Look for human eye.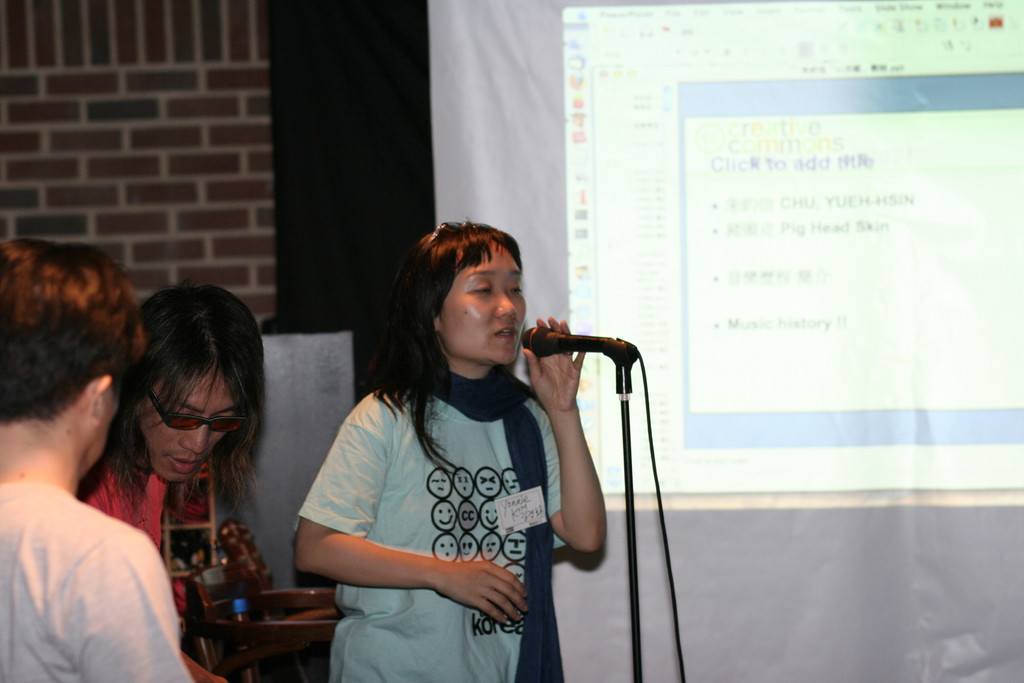
Found: box(469, 280, 494, 300).
